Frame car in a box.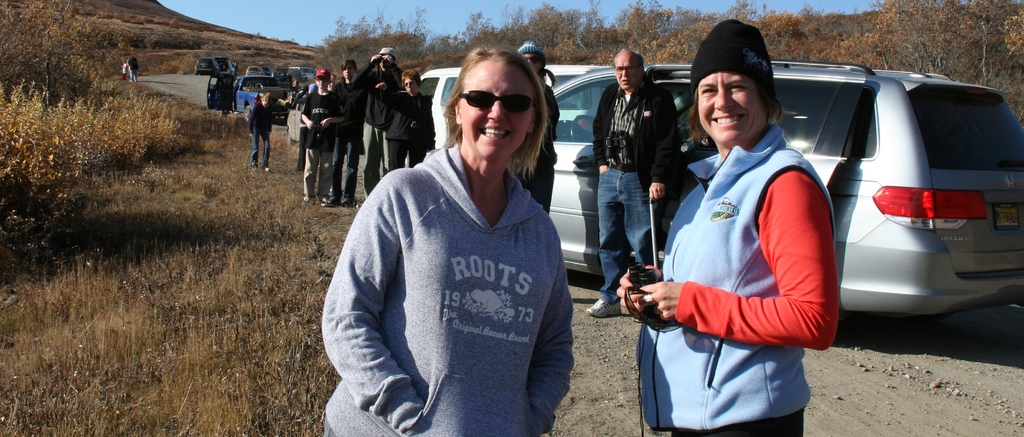
[547, 63, 1023, 320].
